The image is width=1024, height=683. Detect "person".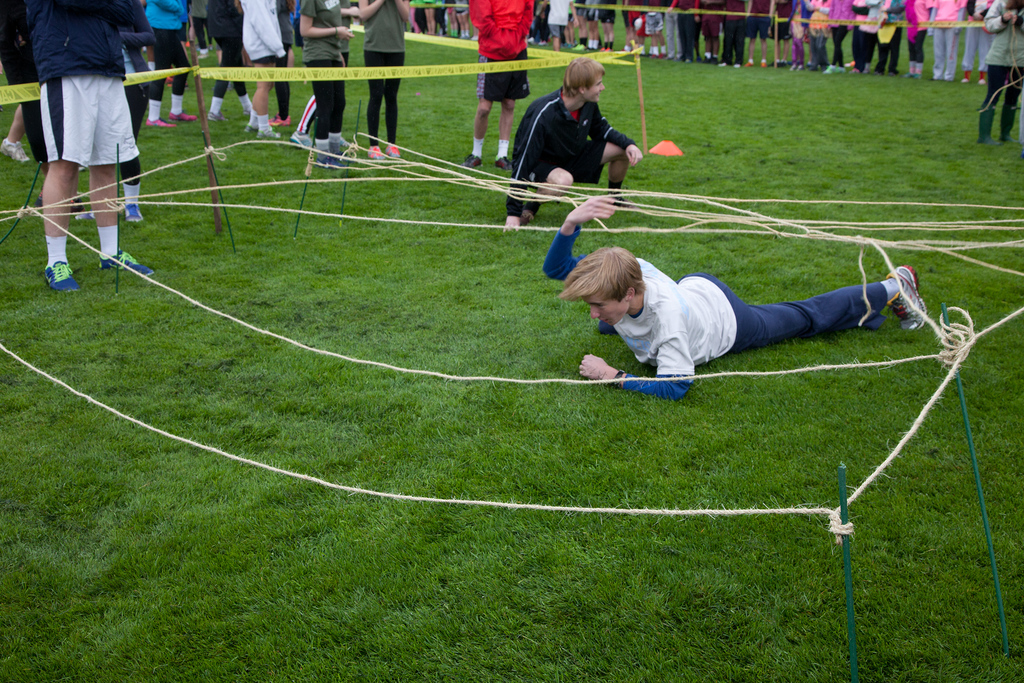
Detection: BBox(664, 1, 681, 61).
